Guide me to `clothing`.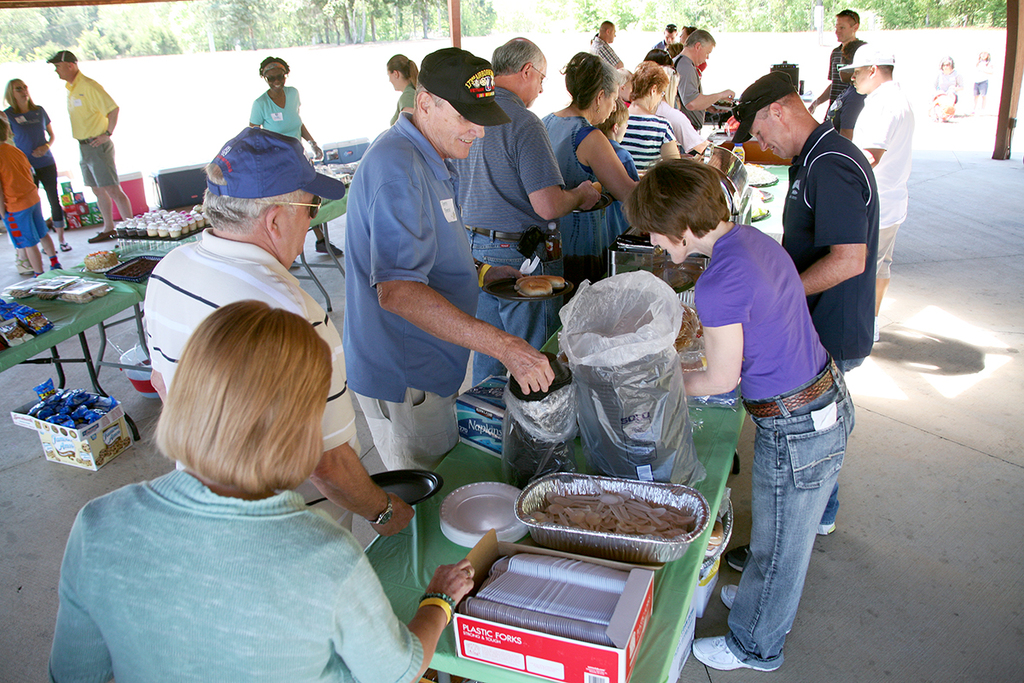
Guidance: bbox=[614, 114, 677, 173].
